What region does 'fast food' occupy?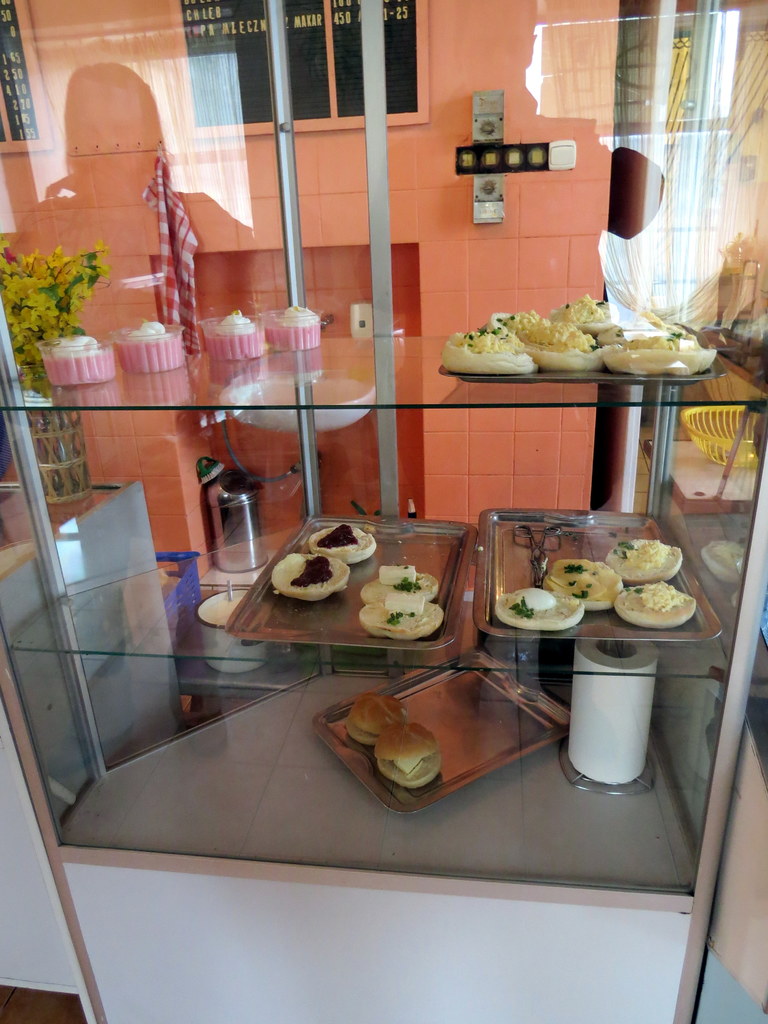
x1=599, y1=534, x2=682, y2=579.
